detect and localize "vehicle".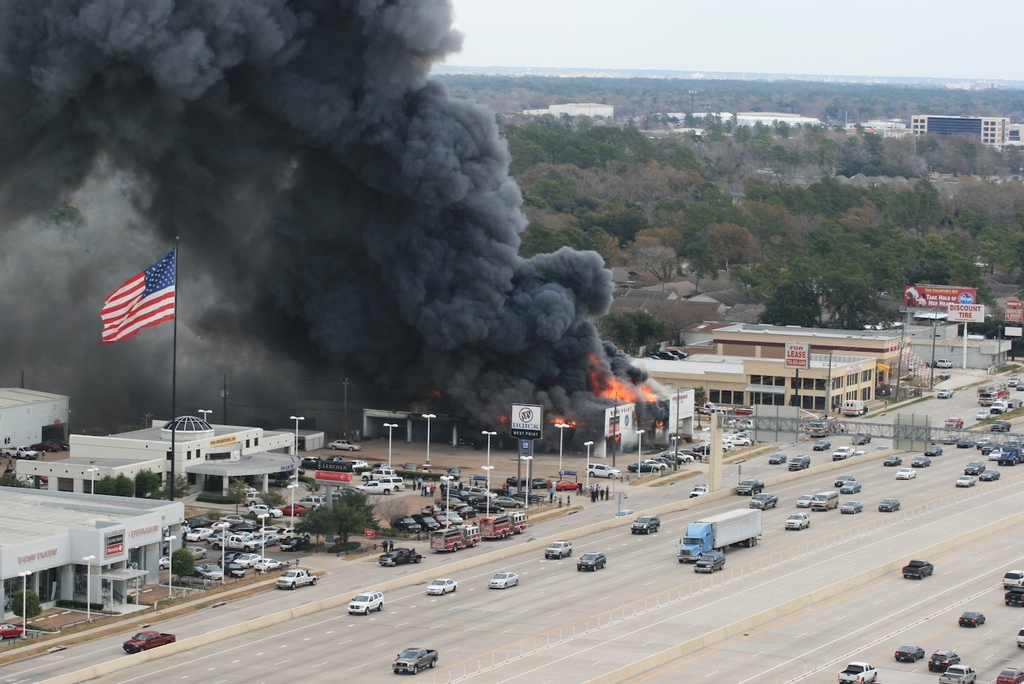
Localized at locate(555, 477, 583, 490).
